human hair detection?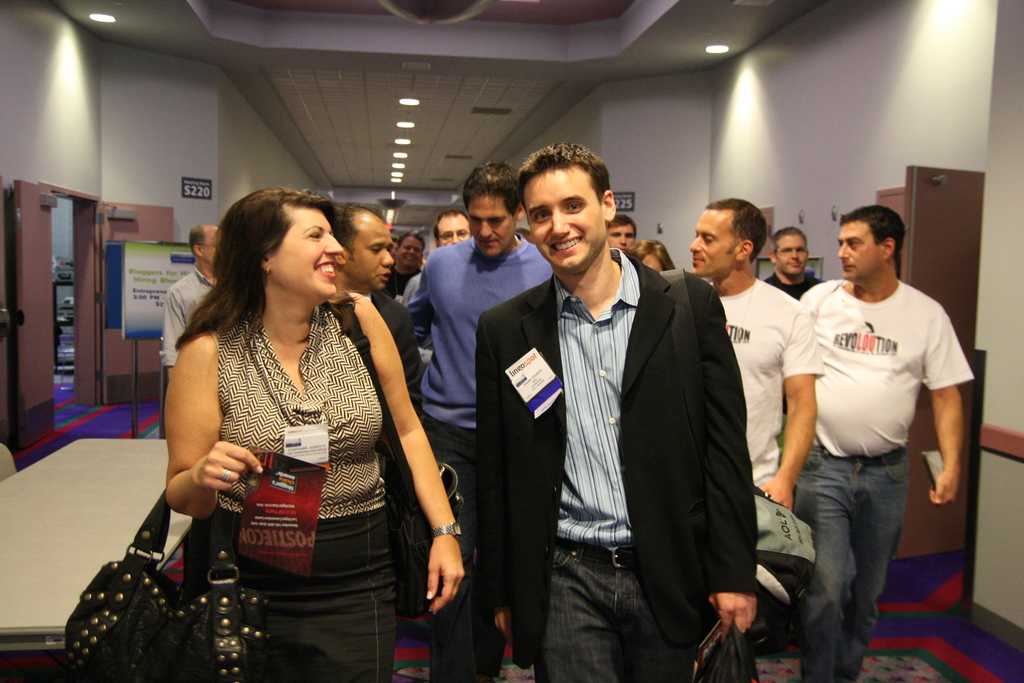
(left=703, top=199, right=767, bottom=262)
